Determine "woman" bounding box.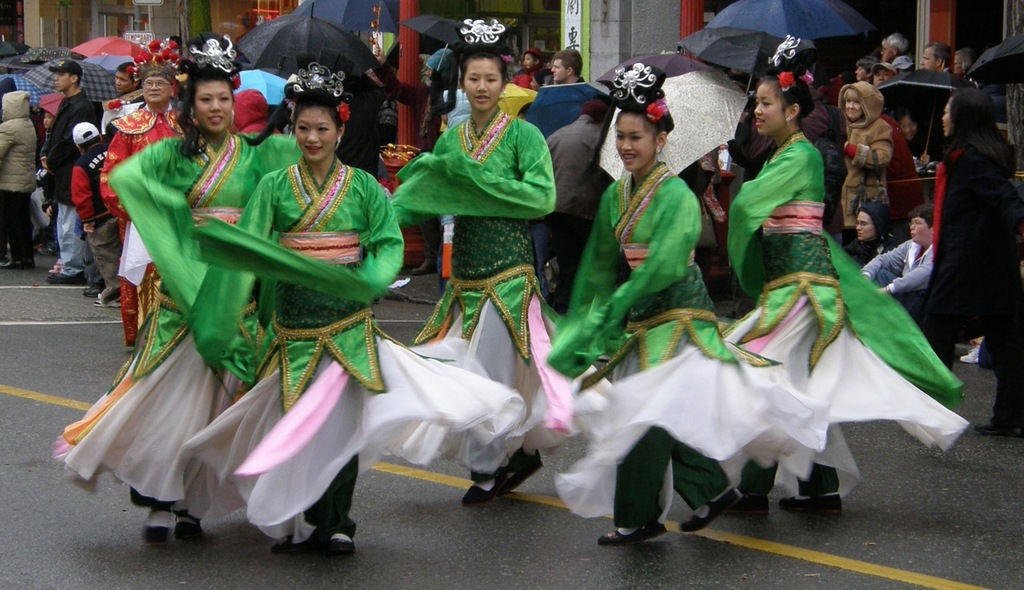
Determined: detection(387, 43, 617, 506).
